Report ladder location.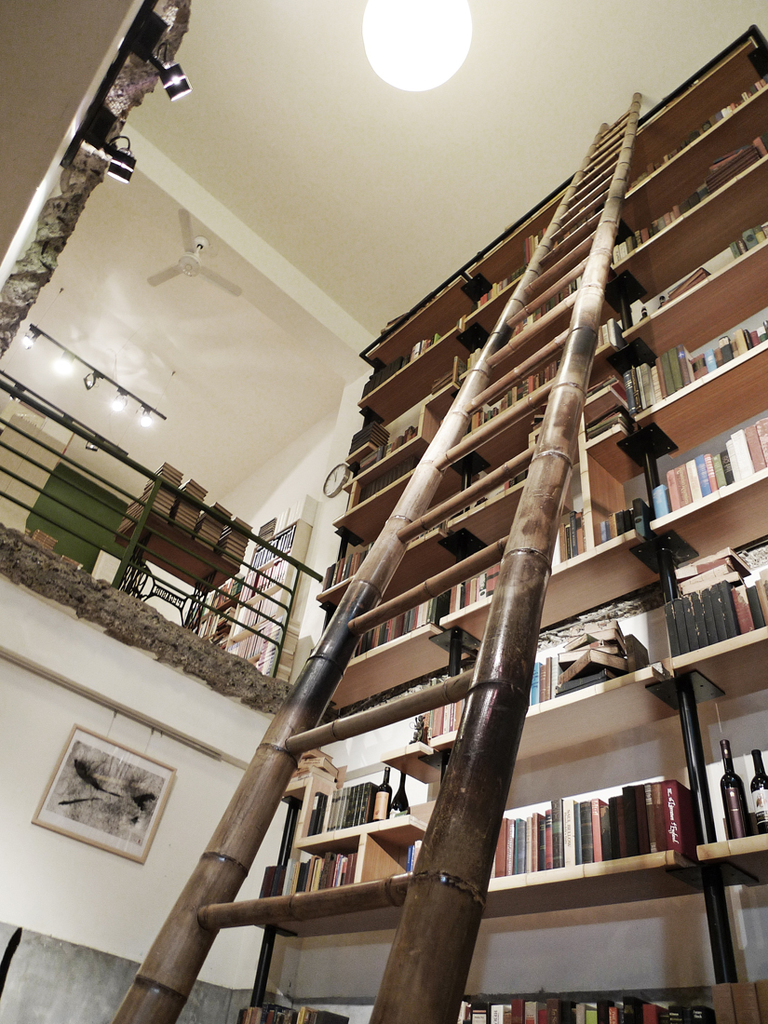
Report: pyautogui.locateOnScreen(110, 88, 642, 1023).
